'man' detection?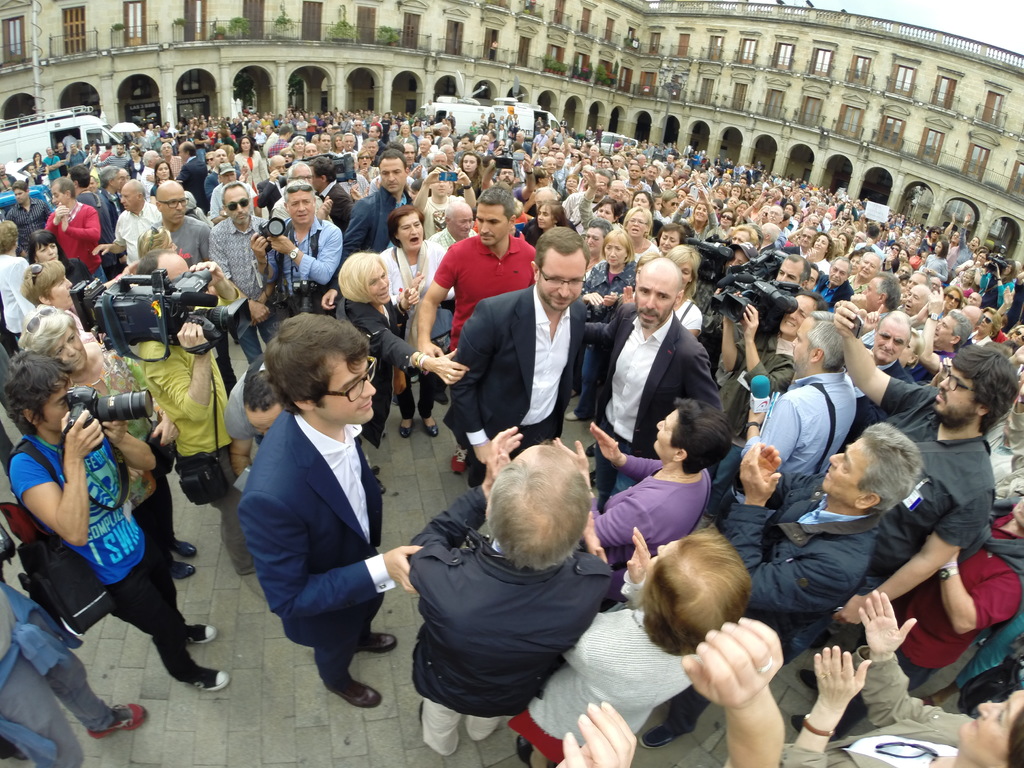
Rect(66, 164, 112, 276)
